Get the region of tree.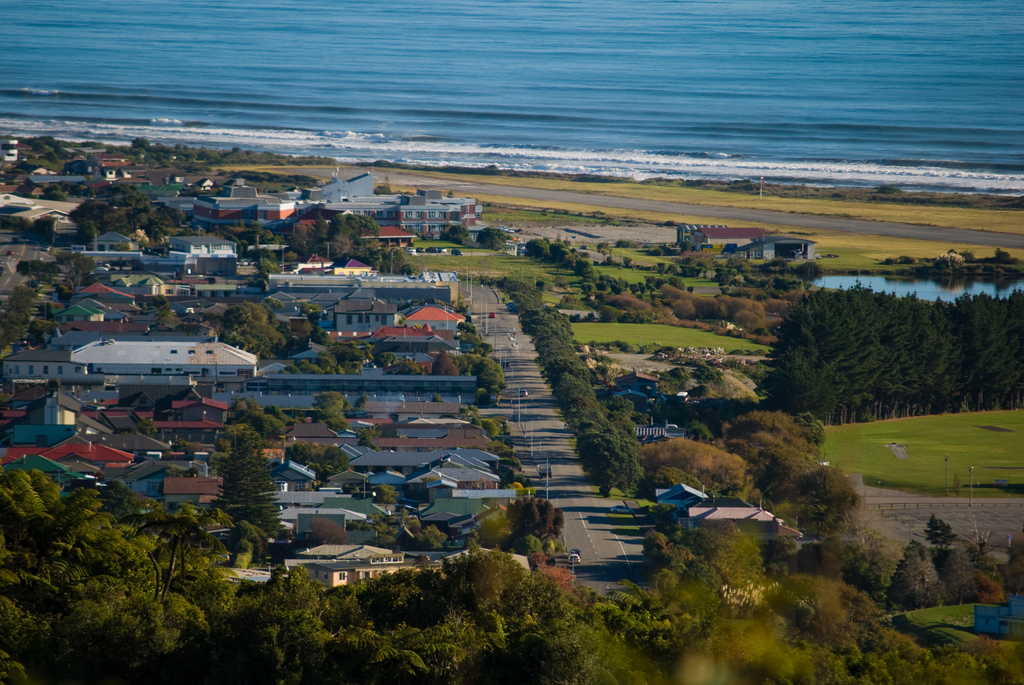
[202,439,290,552].
